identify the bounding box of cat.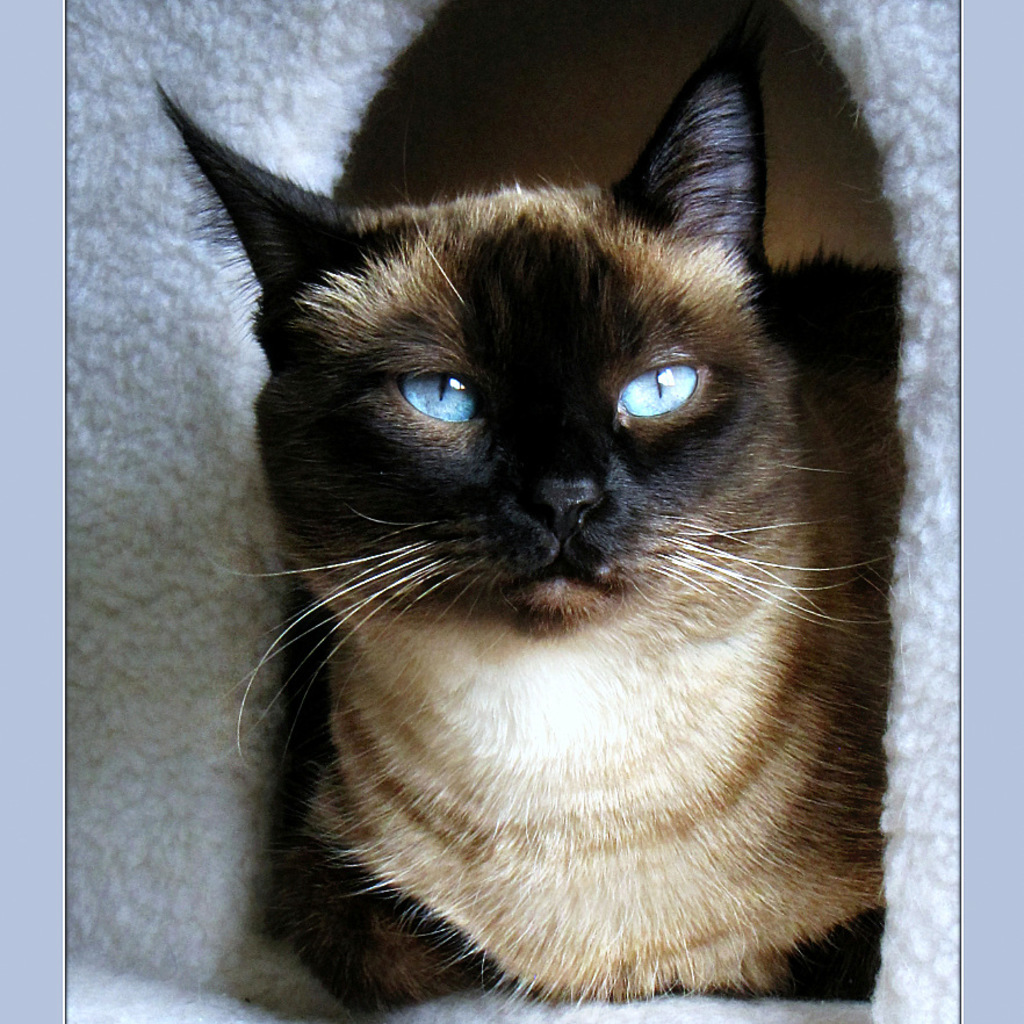
detection(140, 80, 903, 1008).
